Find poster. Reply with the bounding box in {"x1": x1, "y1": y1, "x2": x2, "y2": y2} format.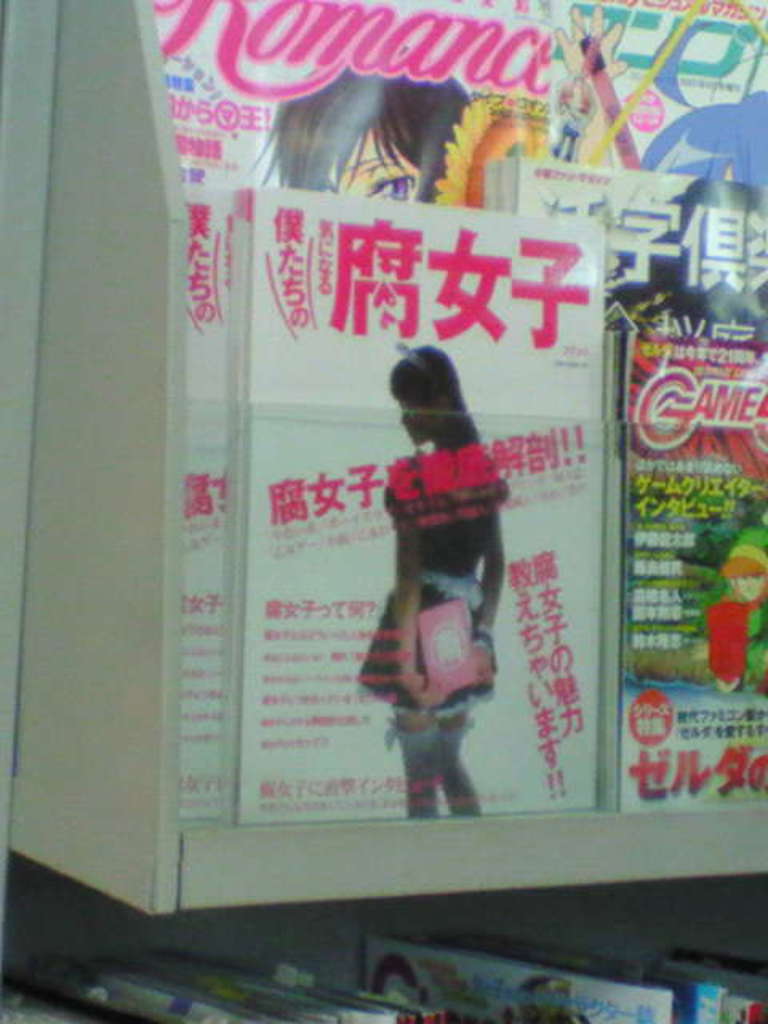
{"x1": 155, "y1": 3, "x2": 766, "y2": 813}.
